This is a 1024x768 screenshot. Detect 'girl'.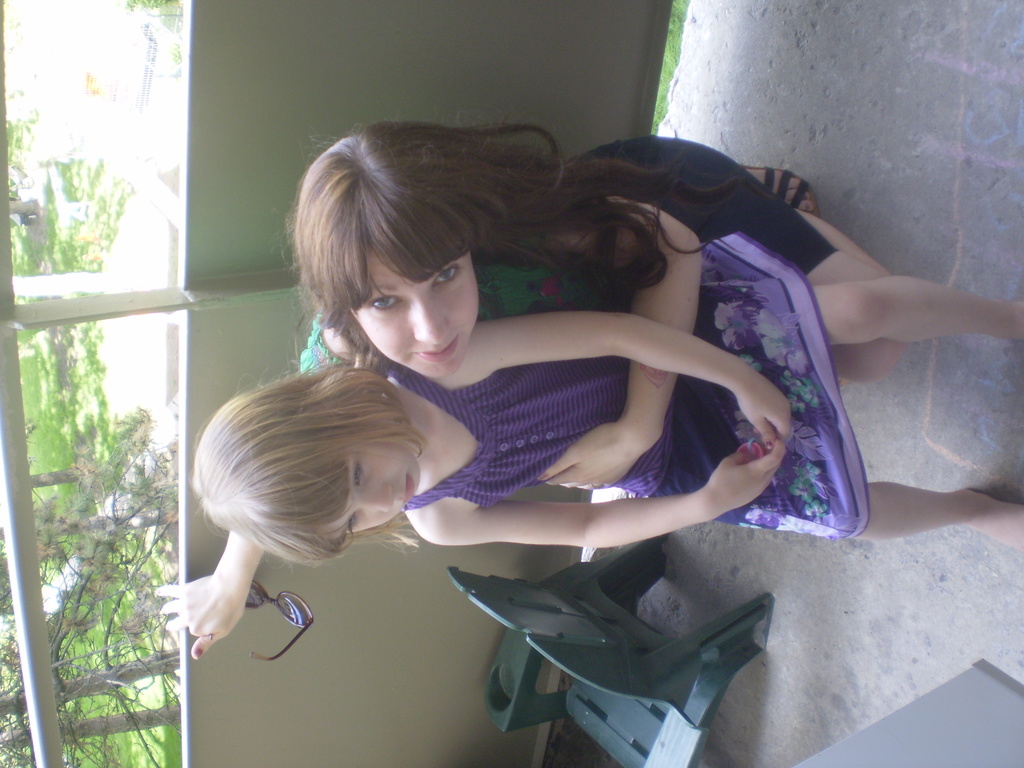
rect(158, 116, 931, 665).
